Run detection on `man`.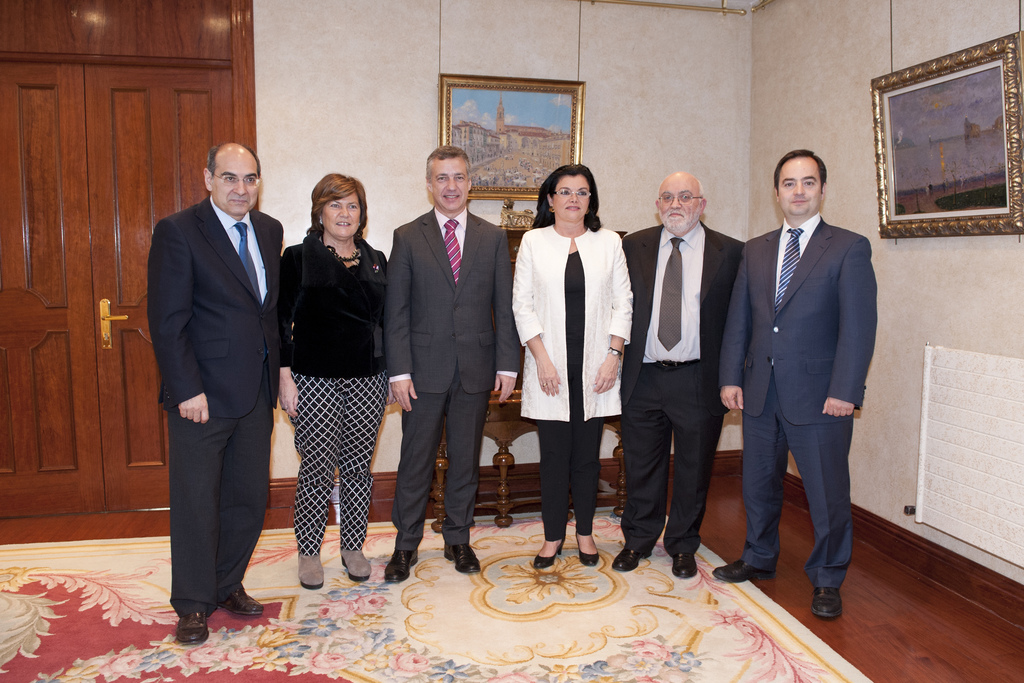
Result: bbox(141, 138, 298, 639).
